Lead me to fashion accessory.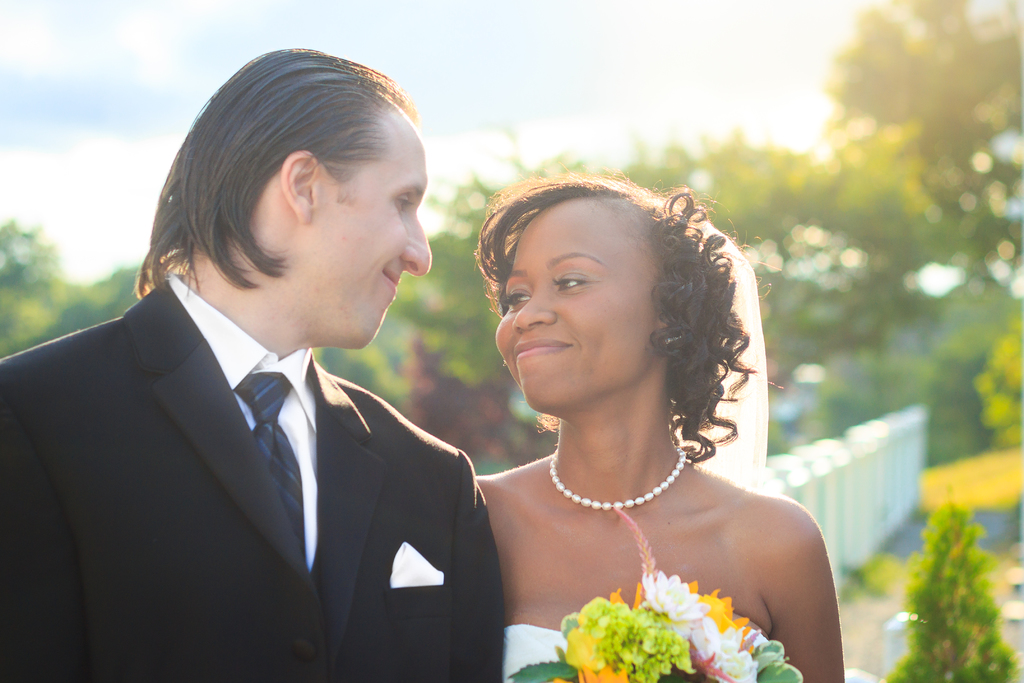
Lead to select_region(230, 368, 307, 569).
